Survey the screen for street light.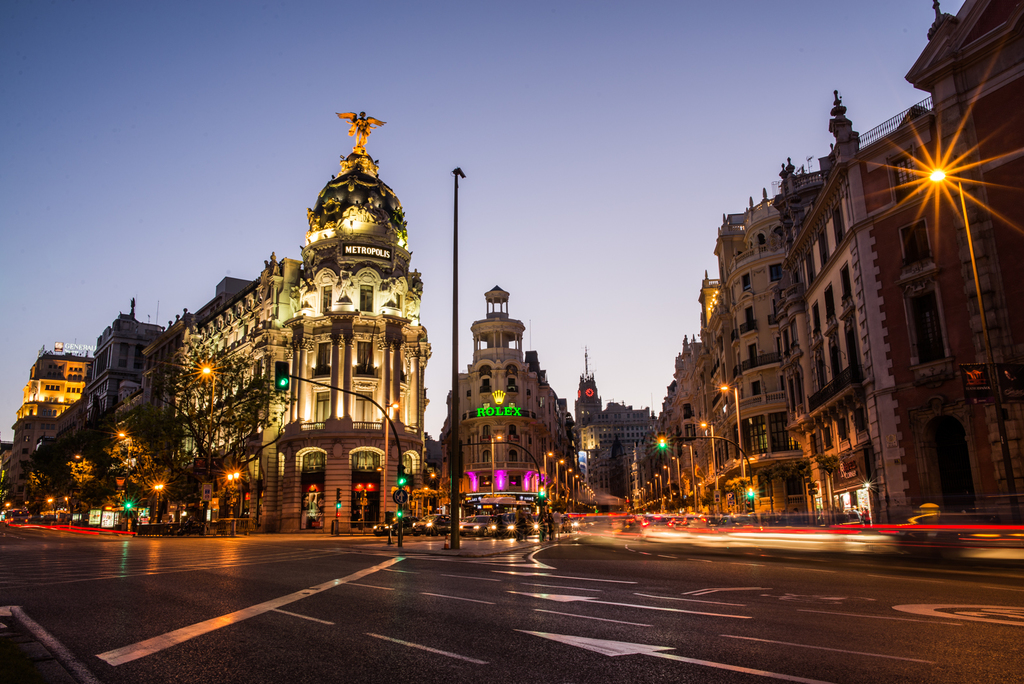
Survey found: <region>661, 463, 671, 503</region>.
